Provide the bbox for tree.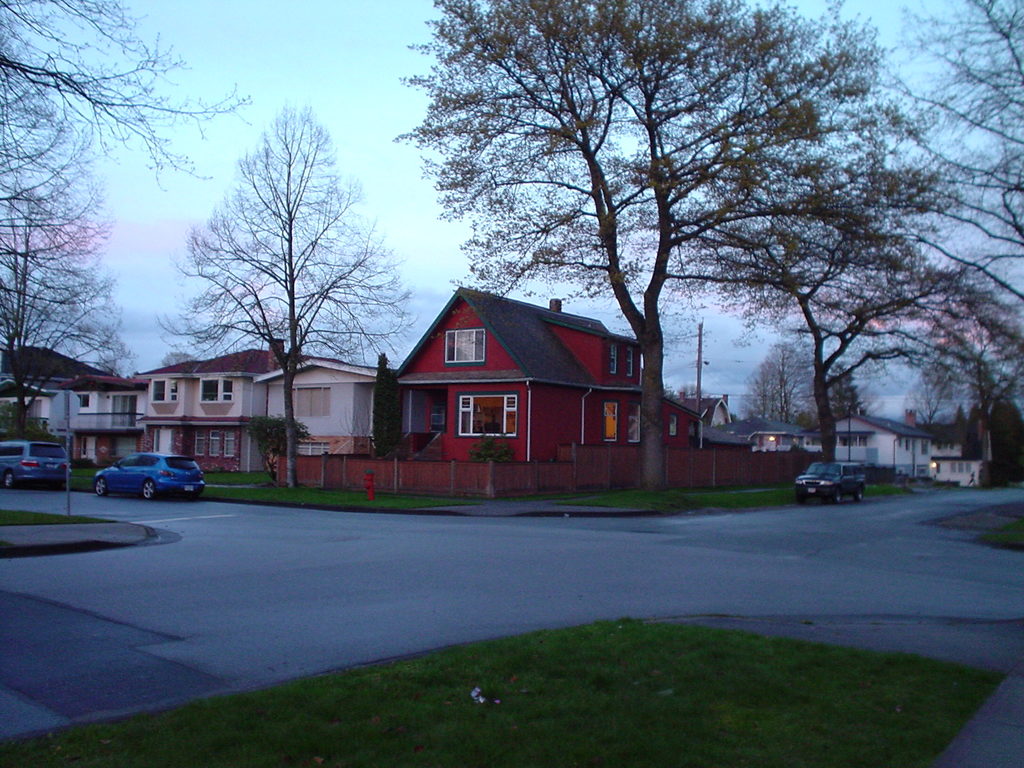
<region>825, 360, 862, 417</region>.
